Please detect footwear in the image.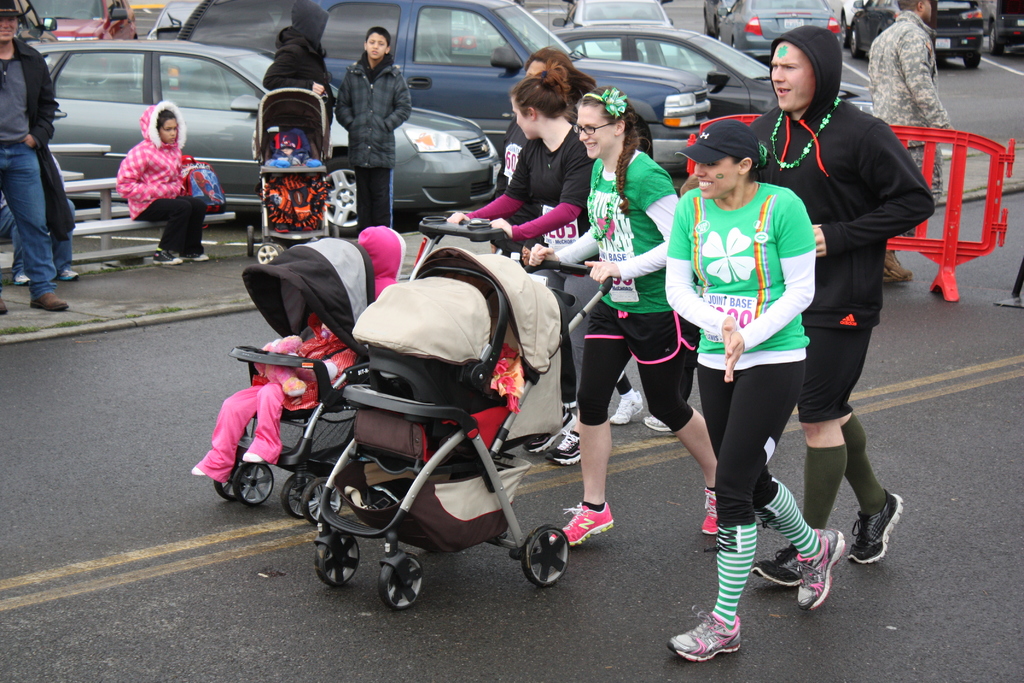
{"x1": 544, "y1": 431, "x2": 593, "y2": 465}.
